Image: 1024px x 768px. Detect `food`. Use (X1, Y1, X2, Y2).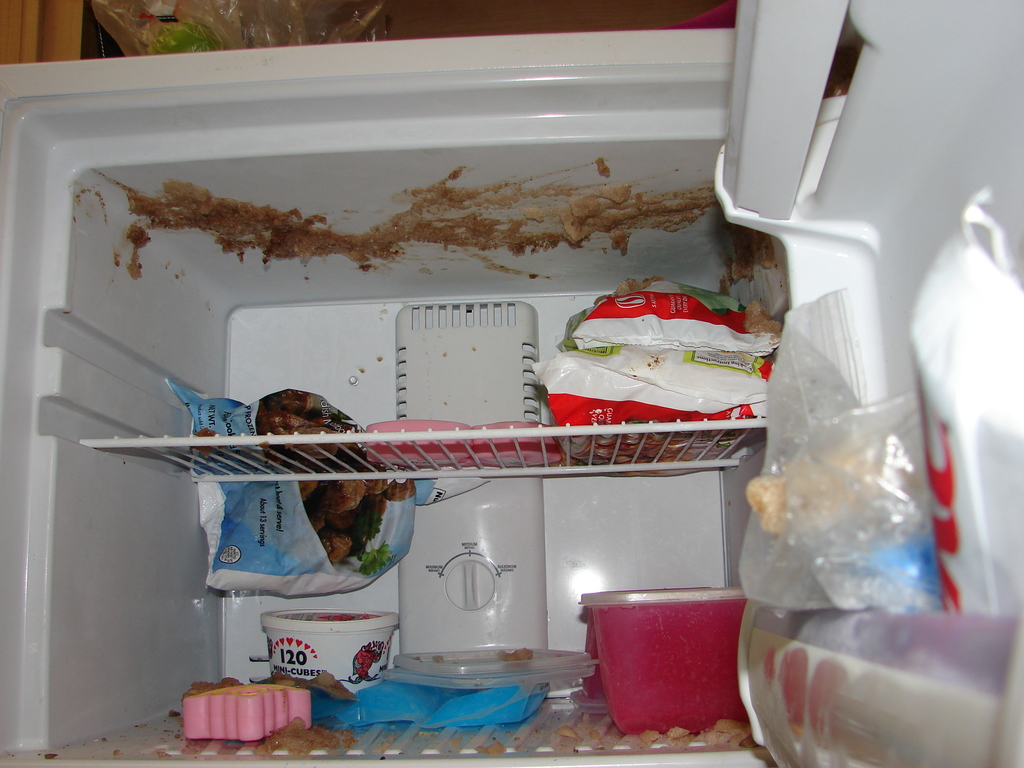
(477, 737, 508, 760).
